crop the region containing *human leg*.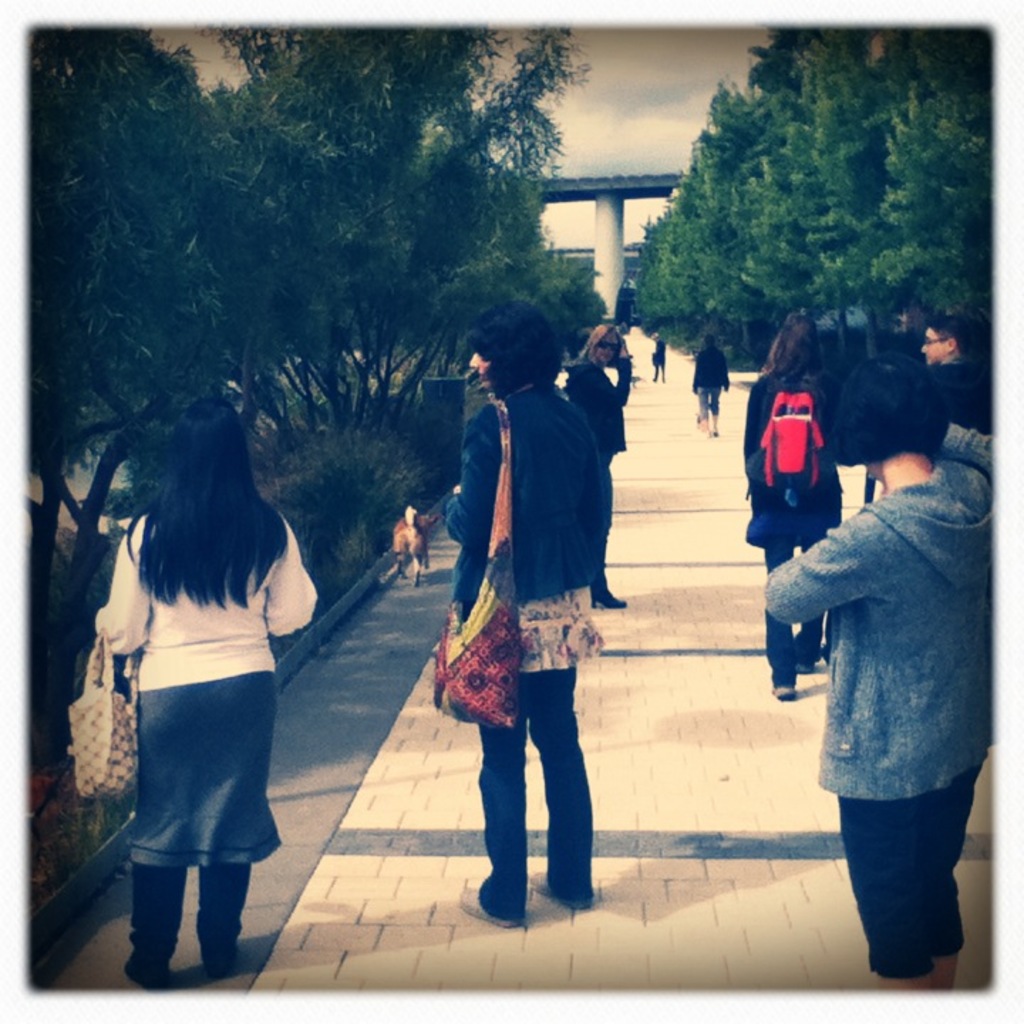
Crop region: [532,666,593,909].
